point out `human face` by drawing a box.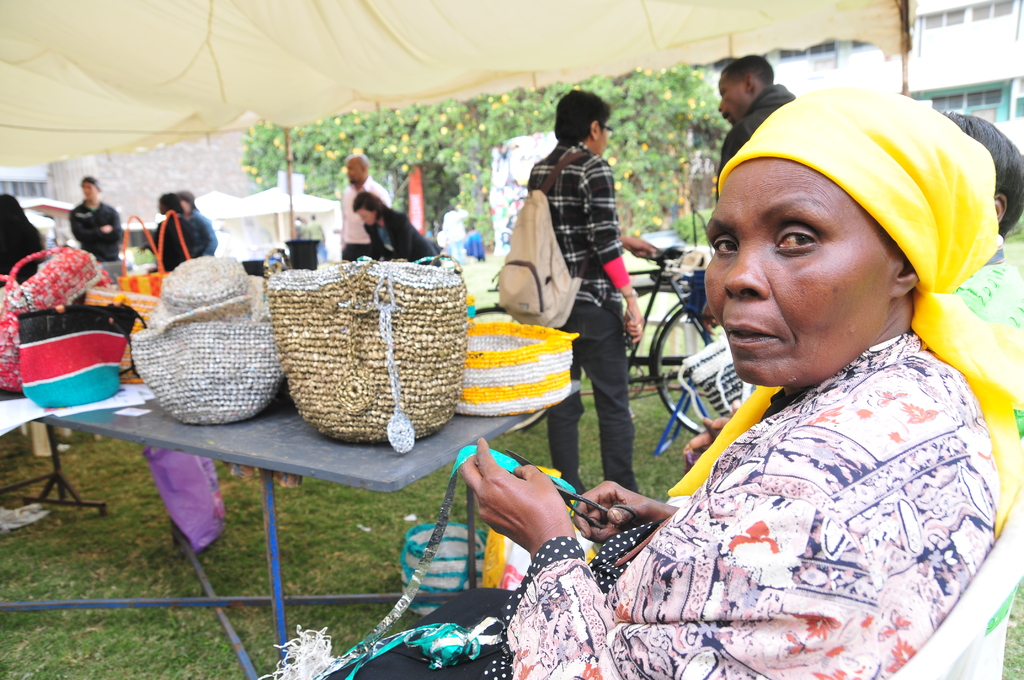
702,158,888,385.
